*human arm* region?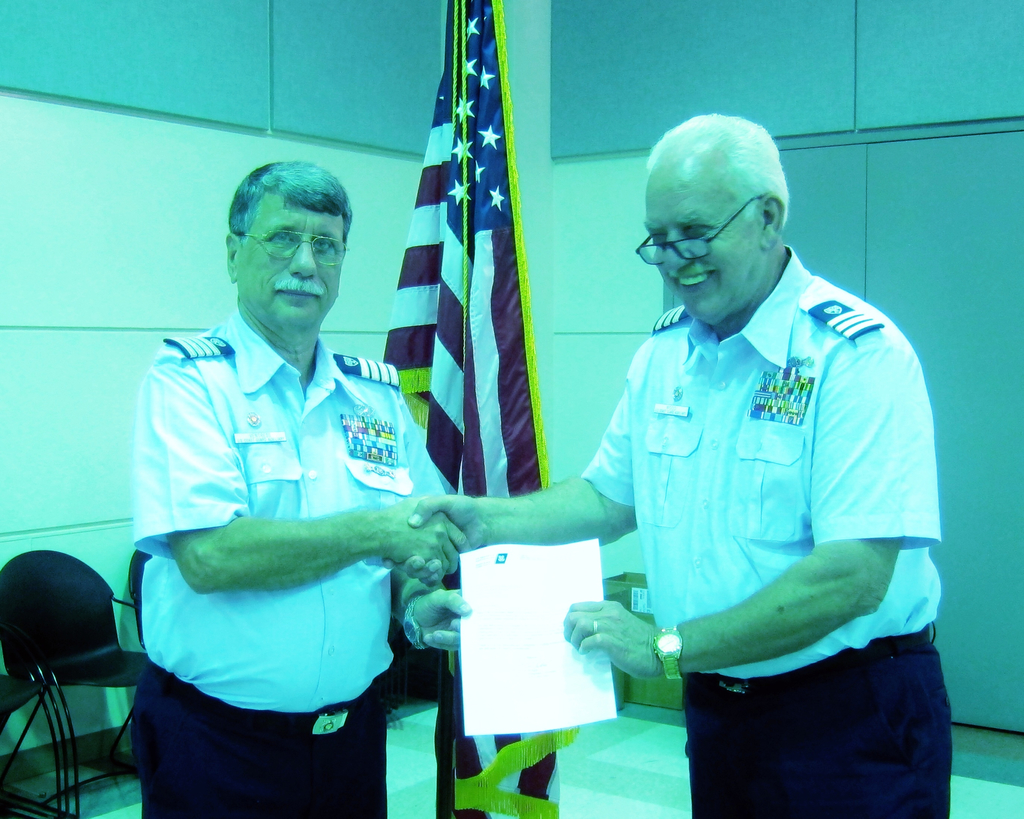
126, 342, 474, 589
